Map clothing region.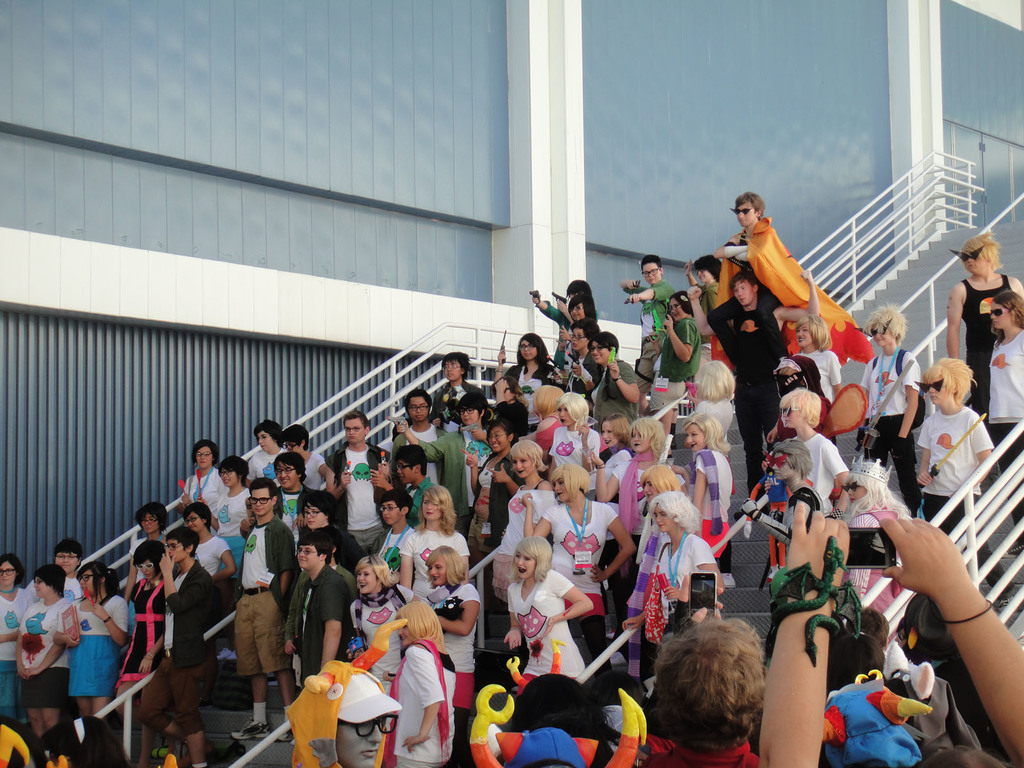
Mapped to region(583, 357, 650, 426).
